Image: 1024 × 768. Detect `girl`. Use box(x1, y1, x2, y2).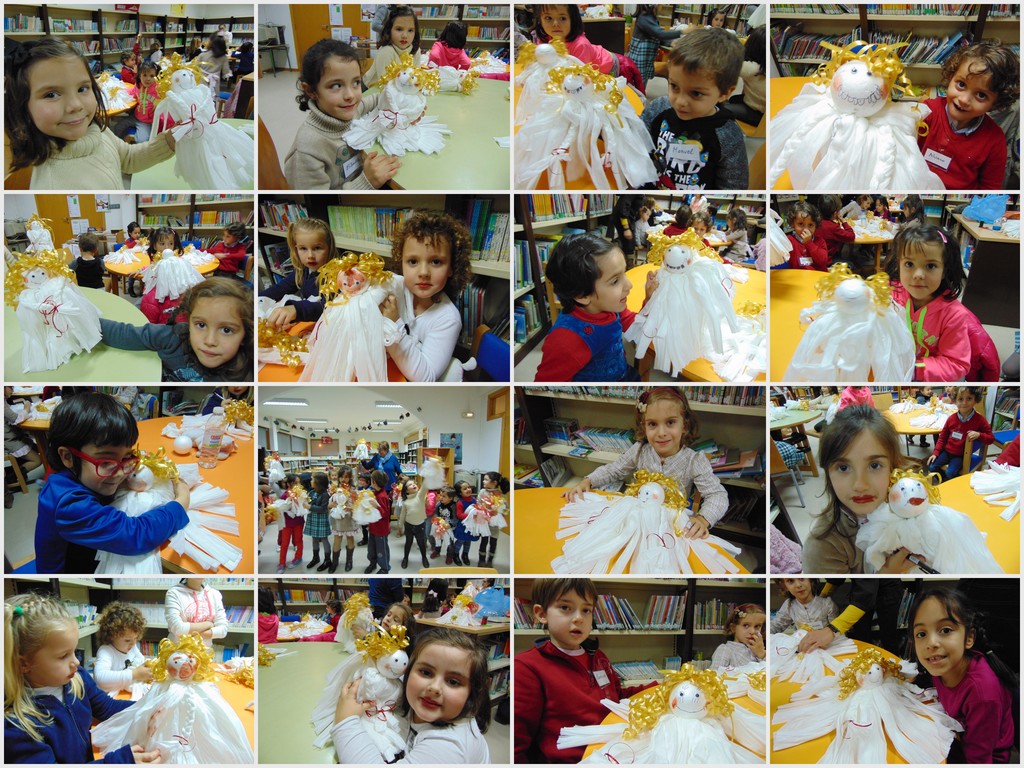
box(326, 469, 356, 573).
